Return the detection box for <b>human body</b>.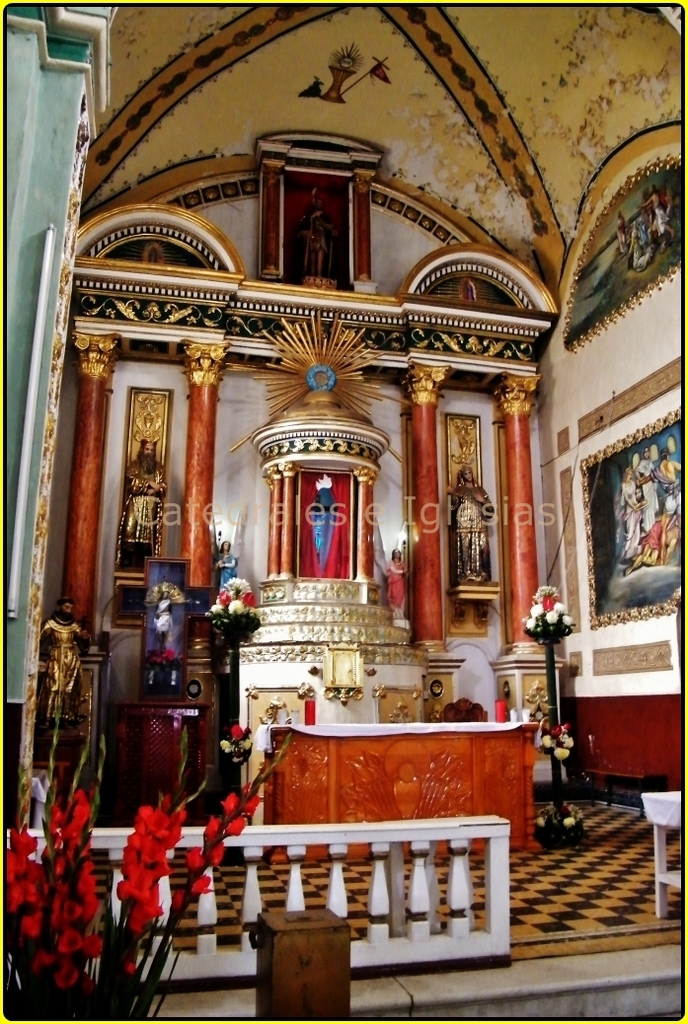
detection(621, 466, 639, 555).
